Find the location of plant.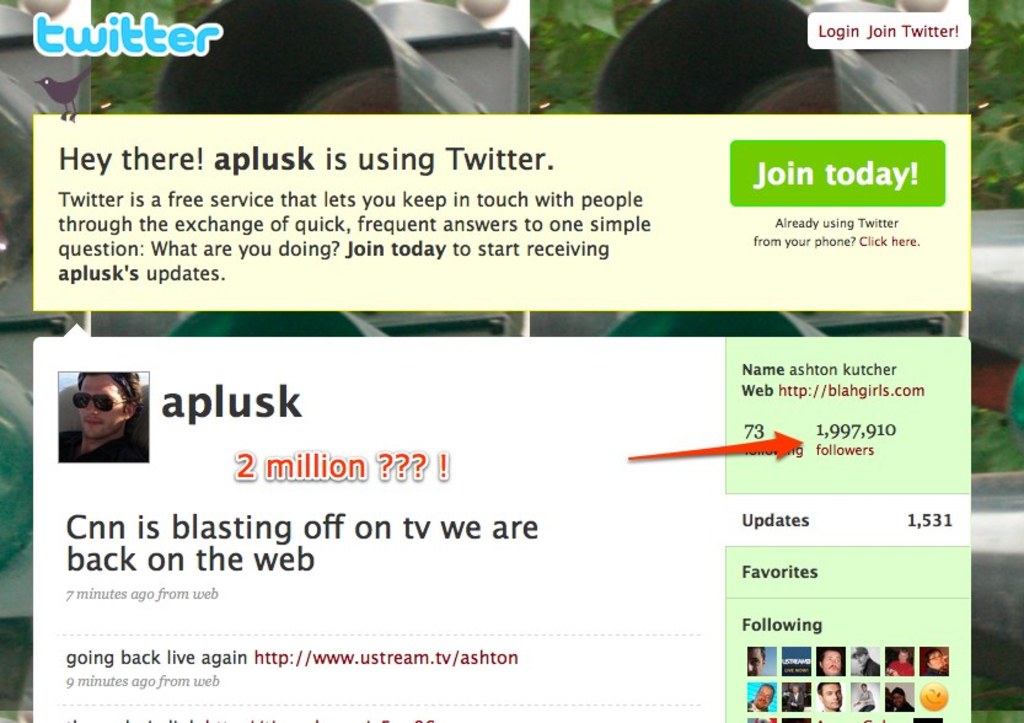
Location: <region>969, 0, 1023, 197</region>.
